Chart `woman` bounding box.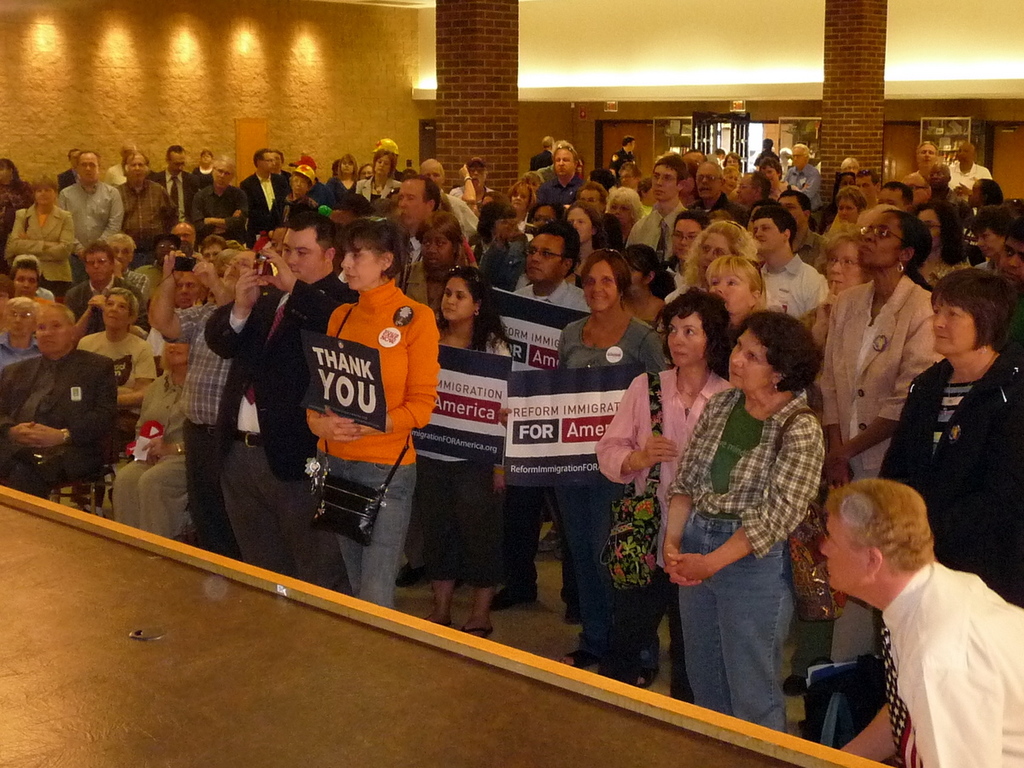
Charted: <bbox>3, 172, 79, 296</bbox>.
